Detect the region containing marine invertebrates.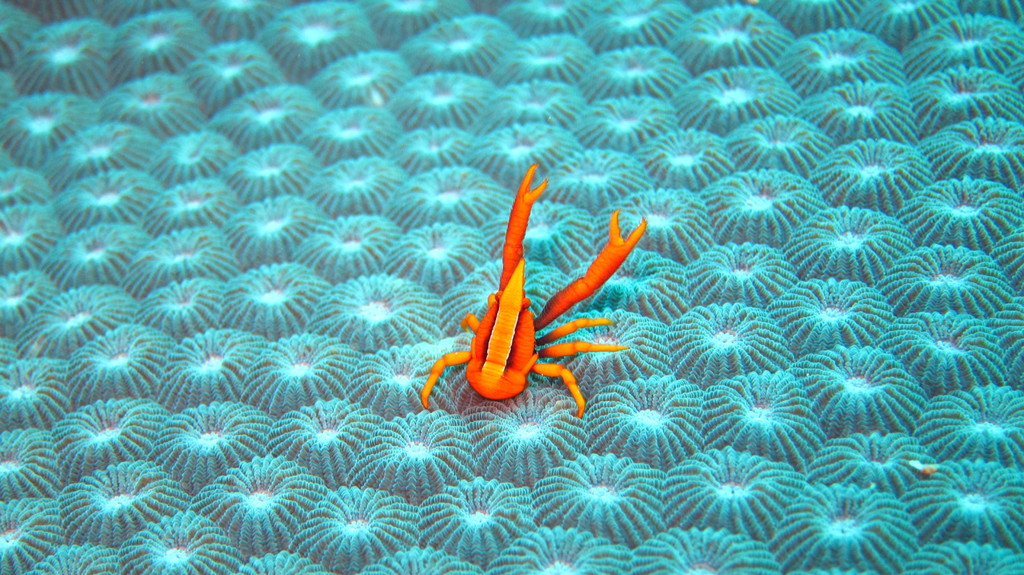
573,44,687,103.
